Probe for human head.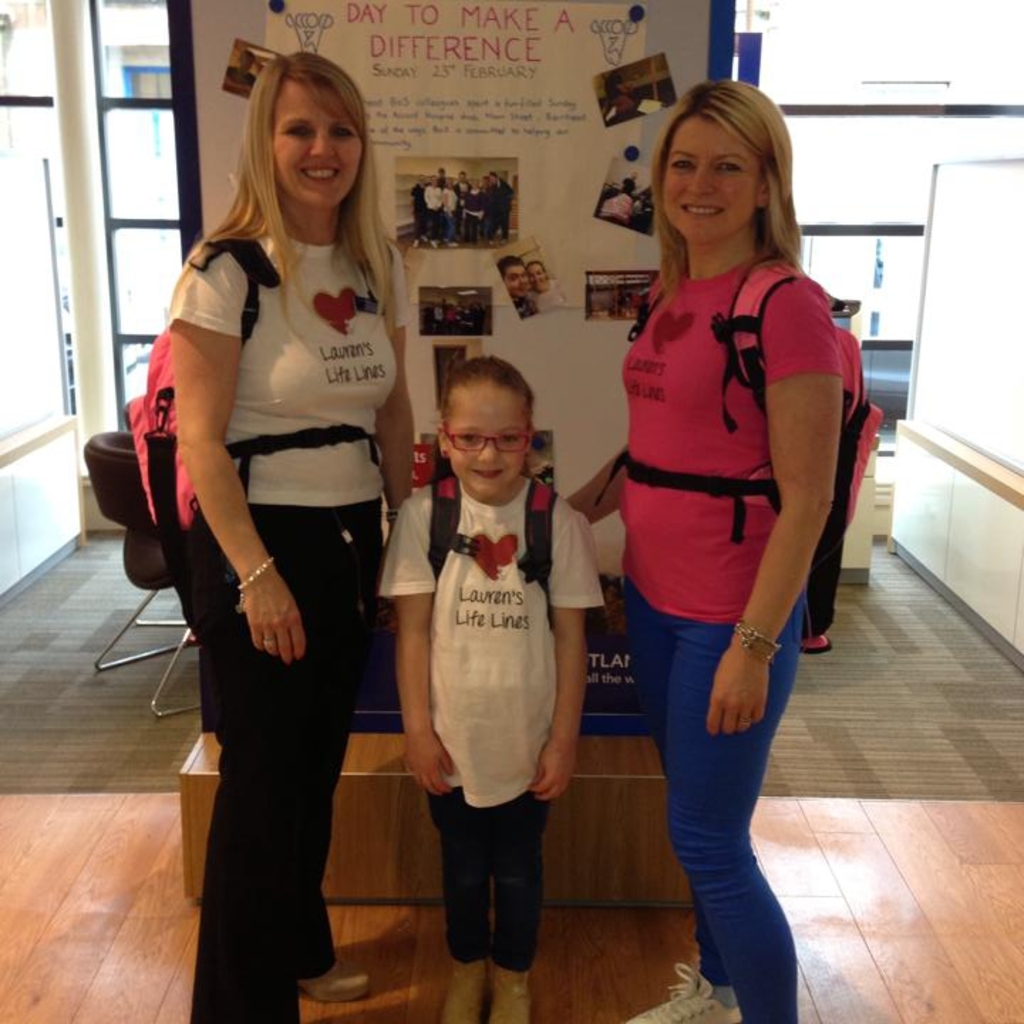
Probe result: 441, 358, 540, 496.
